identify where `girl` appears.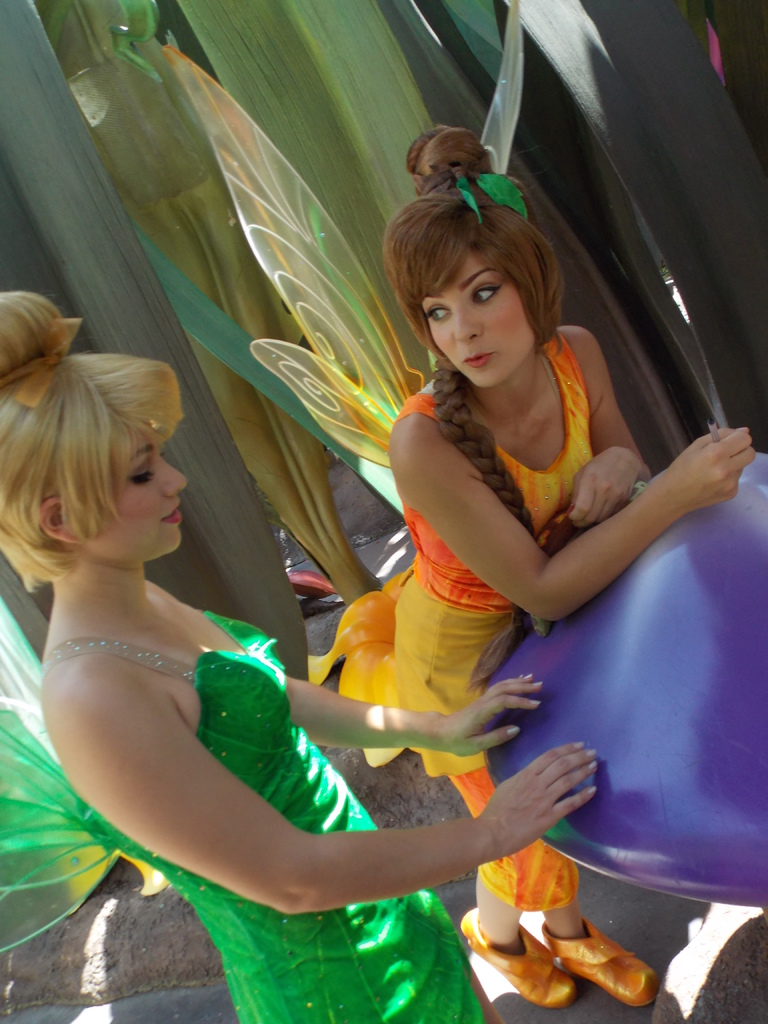
Appears at (296,117,764,1013).
